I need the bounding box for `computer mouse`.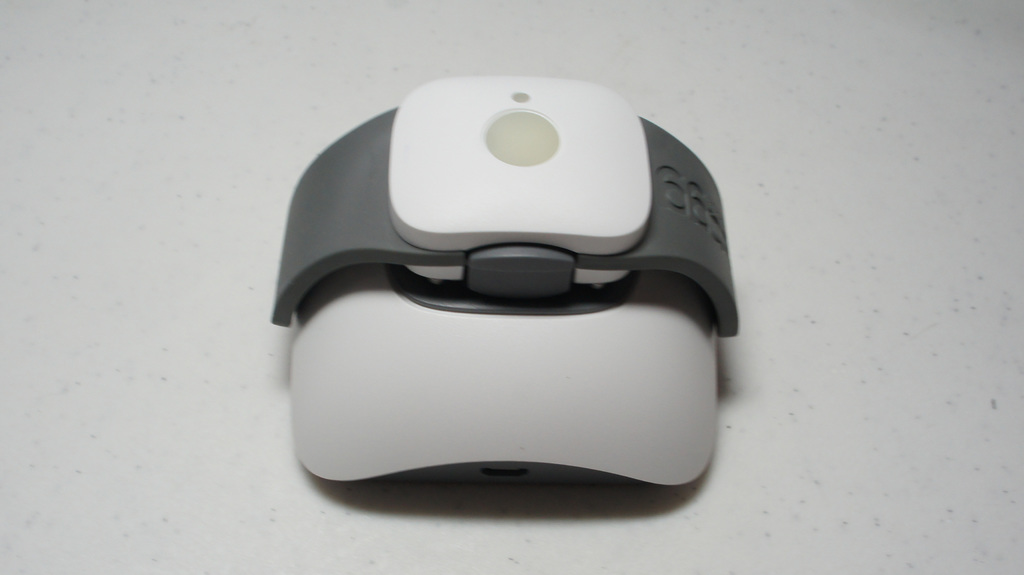
Here it is: bbox=(270, 70, 744, 492).
